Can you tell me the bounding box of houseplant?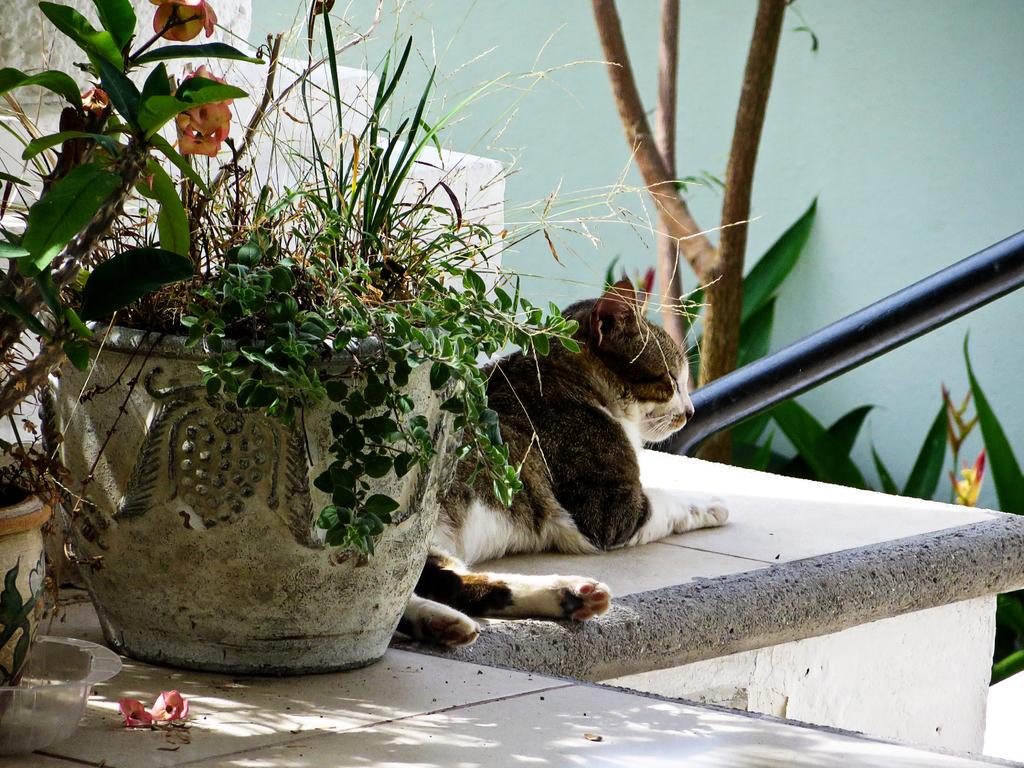
BBox(0, 0, 769, 672).
